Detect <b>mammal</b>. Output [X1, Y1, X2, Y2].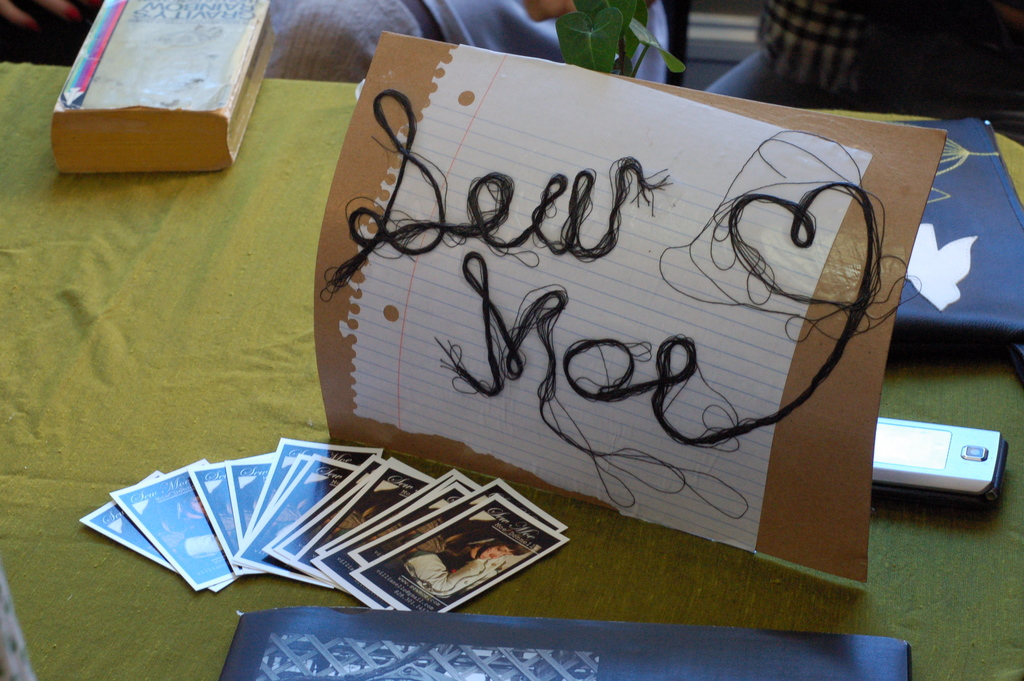
[177, 493, 222, 561].
